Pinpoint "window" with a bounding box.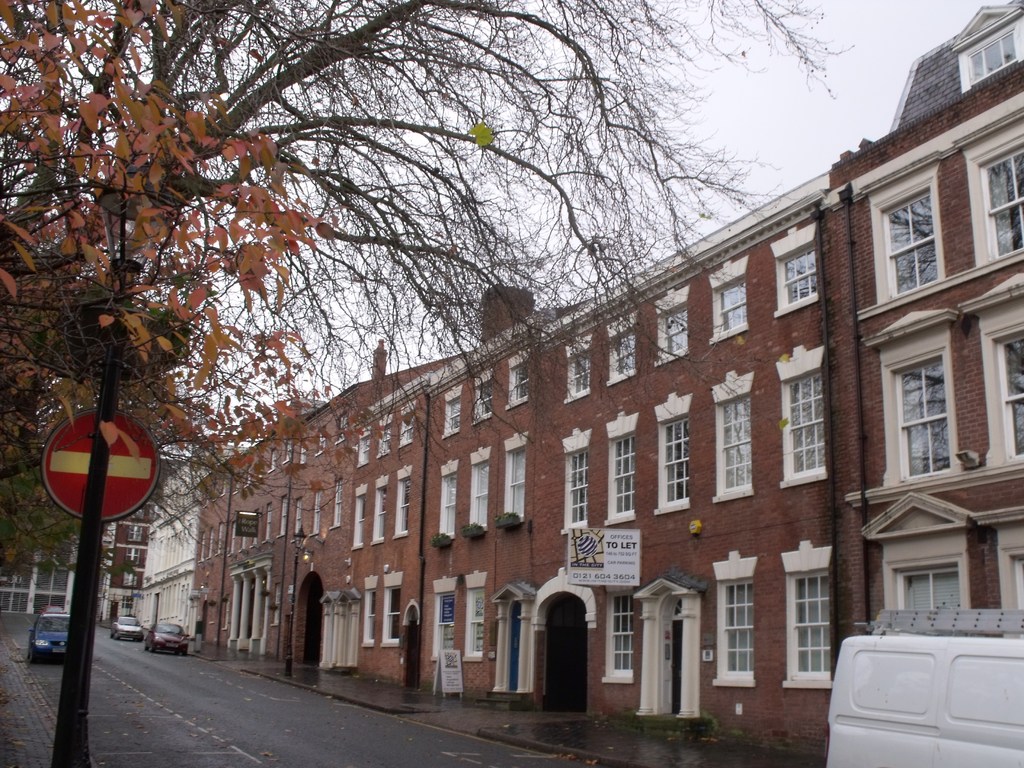
[469,444,493,535].
